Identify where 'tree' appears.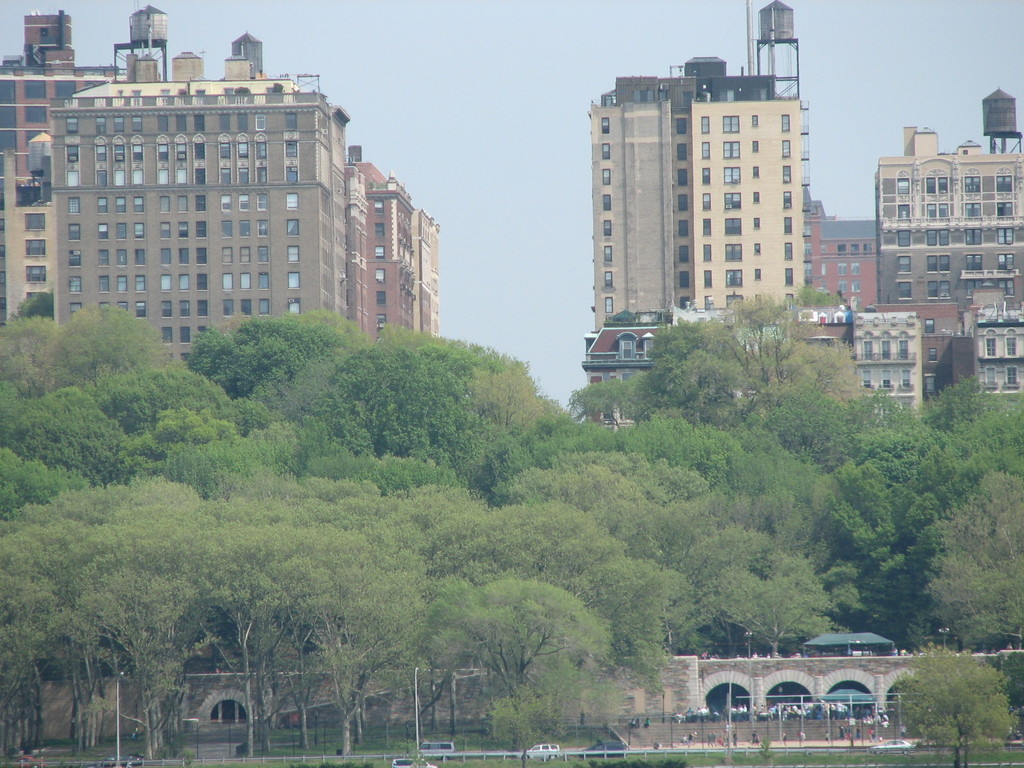
Appears at <box>324,330,530,465</box>.
